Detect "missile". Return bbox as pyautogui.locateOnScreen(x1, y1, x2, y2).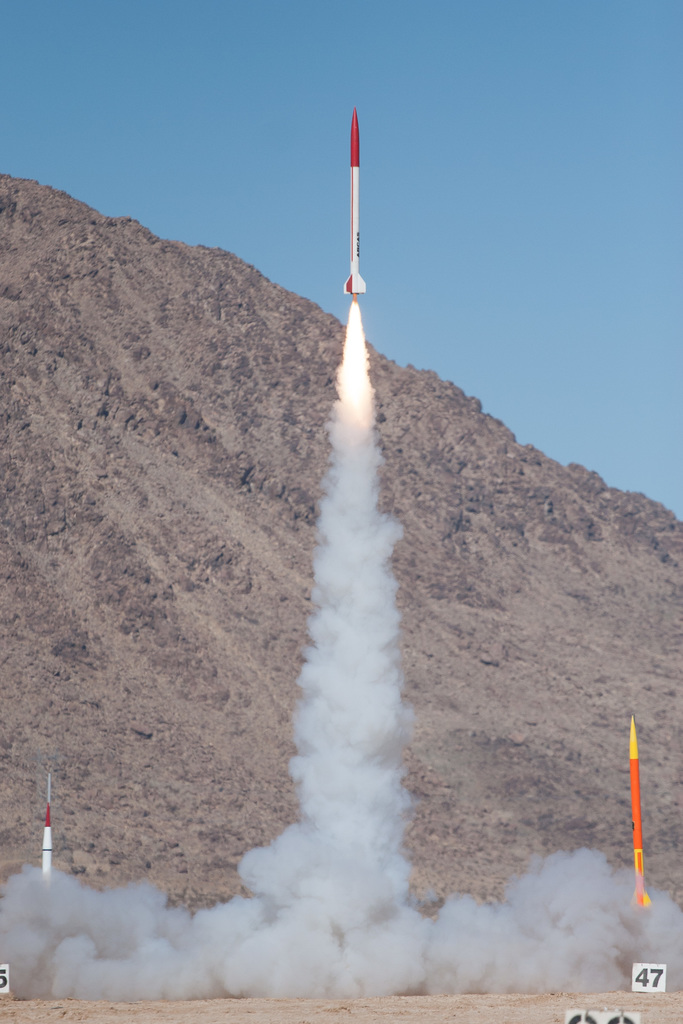
pyautogui.locateOnScreen(342, 104, 368, 299).
